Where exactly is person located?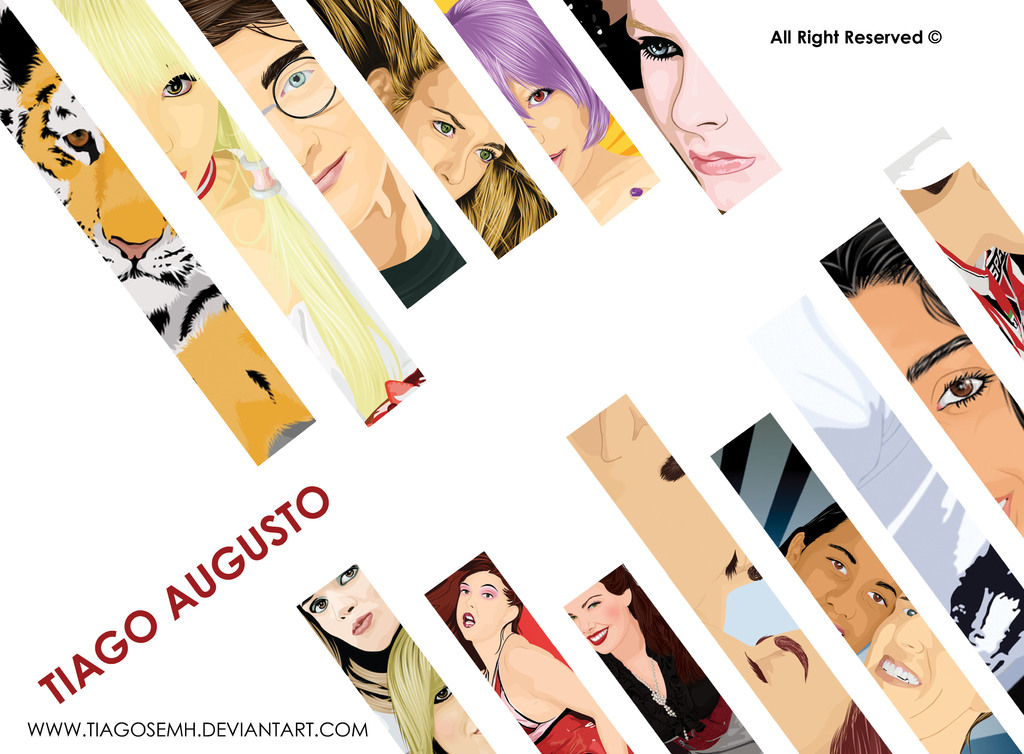
Its bounding box is 561,560,766,753.
